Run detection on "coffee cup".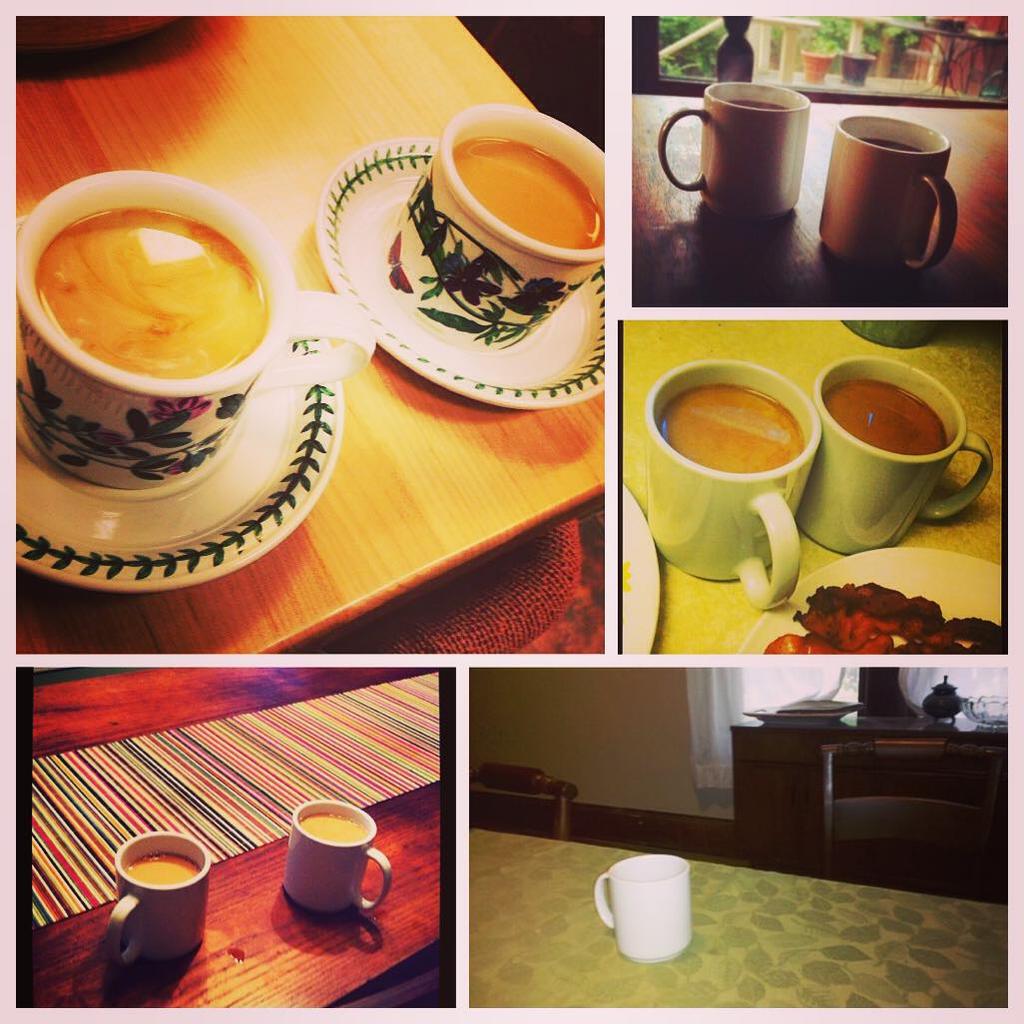
Result: 380,100,605,353.
